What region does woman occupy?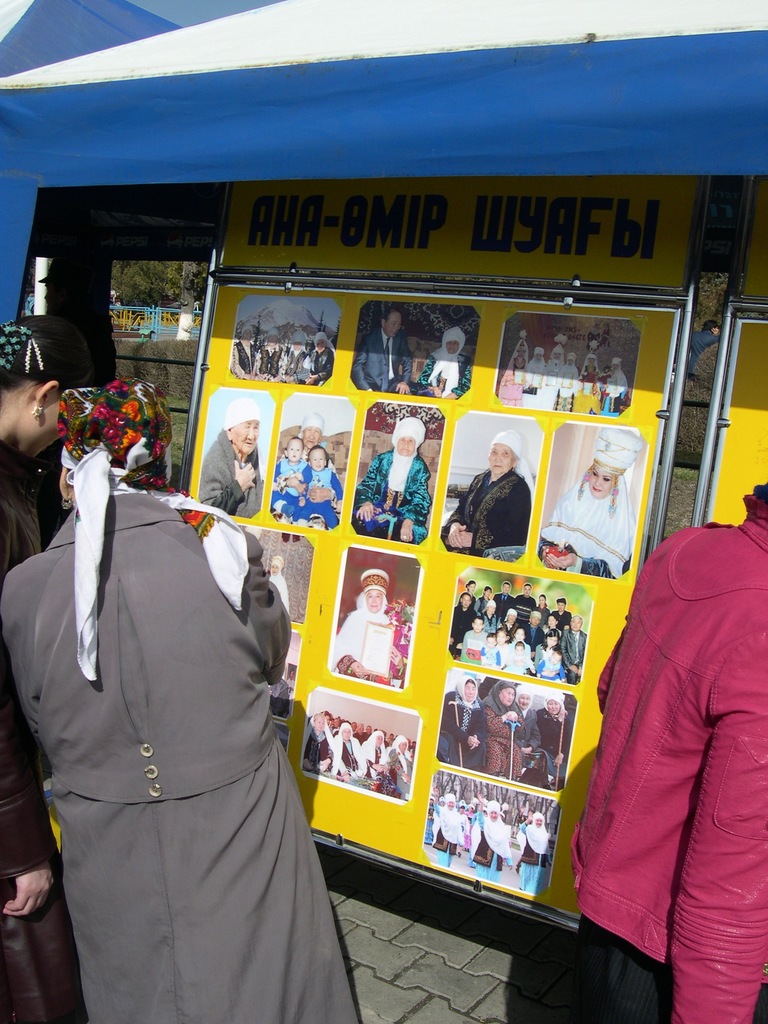
(left=333, top=589, right=412, bottom=691).
